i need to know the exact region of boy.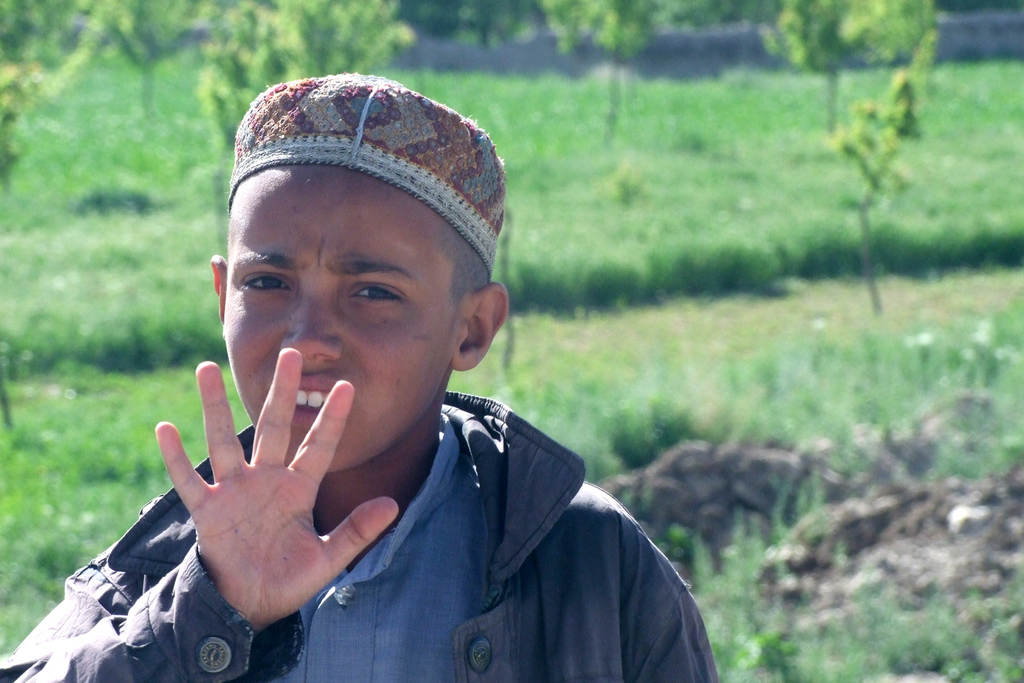
Region: <region>0, 73, 717, 682</region>.
